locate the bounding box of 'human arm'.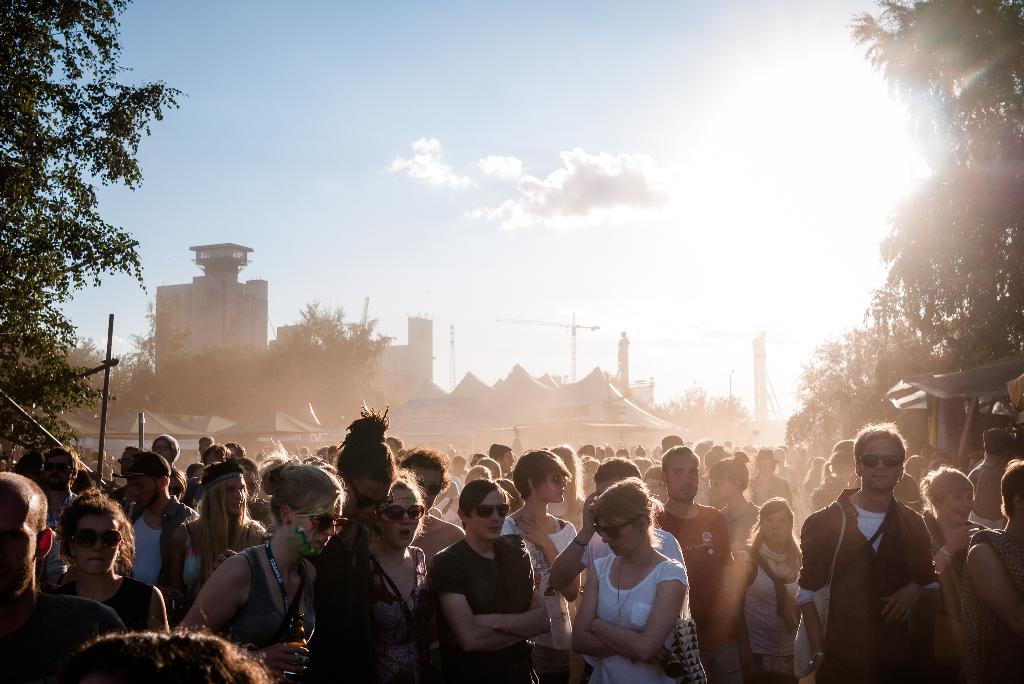
Bounding box: rect(173, 555, 309, 677).
